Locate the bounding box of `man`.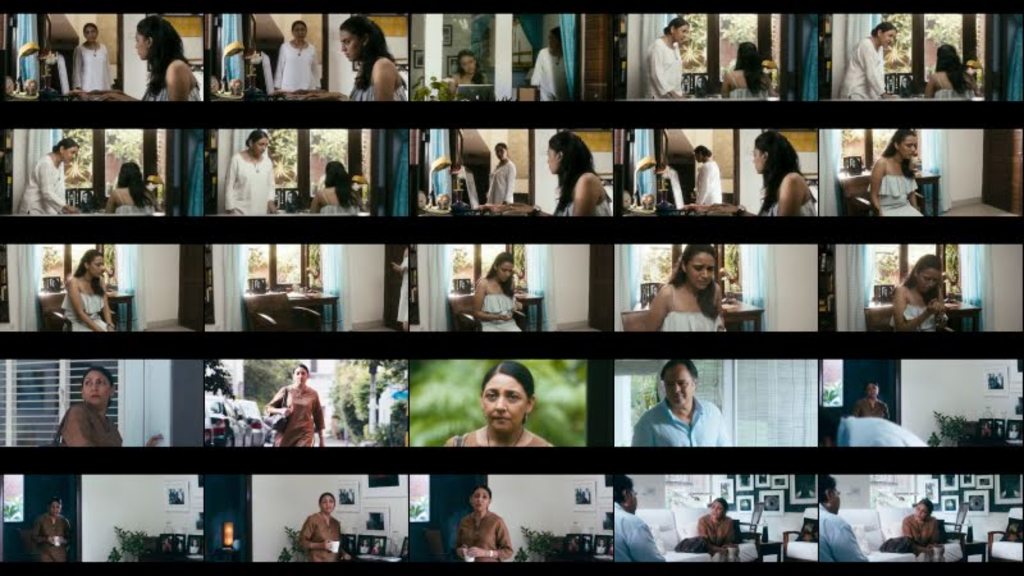
Bounding box: (left=612, top=476, right=672, bottom=572).
